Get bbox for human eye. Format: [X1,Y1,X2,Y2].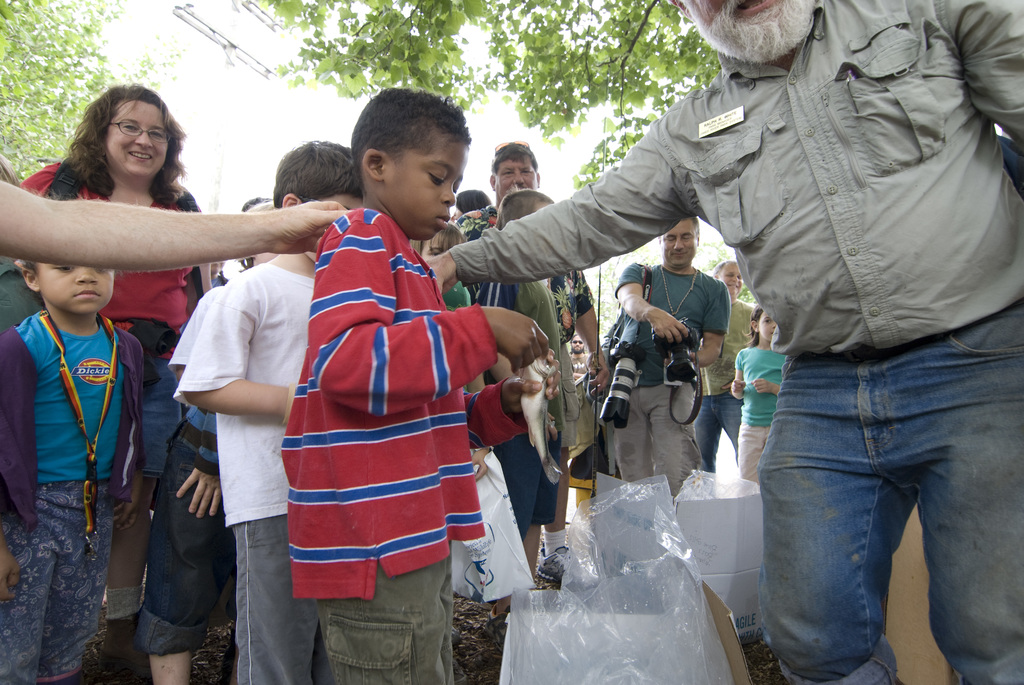
[54,263,76,274].
